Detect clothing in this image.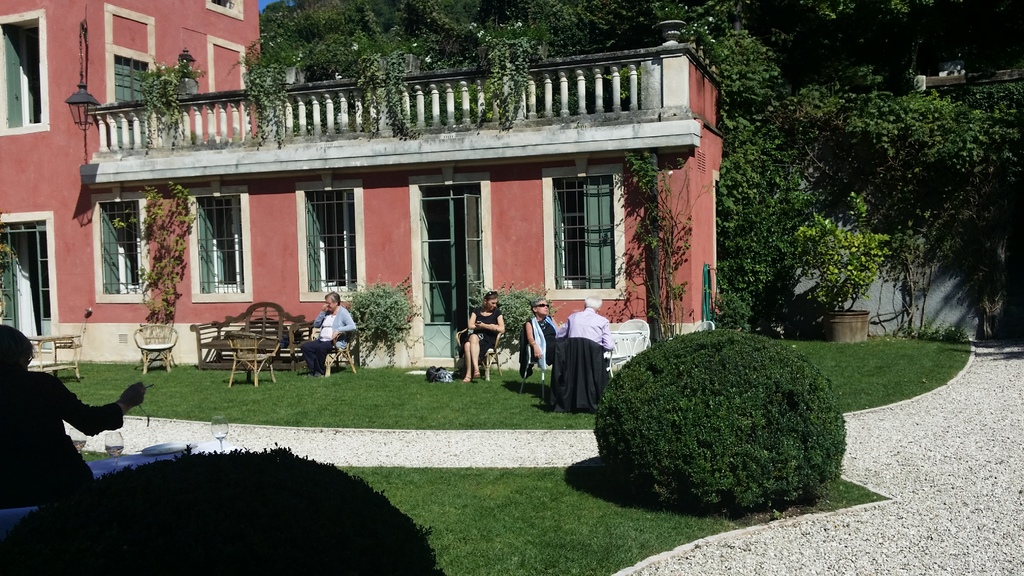
Detection: (left=463, top=305, right=500, bottom=361).
